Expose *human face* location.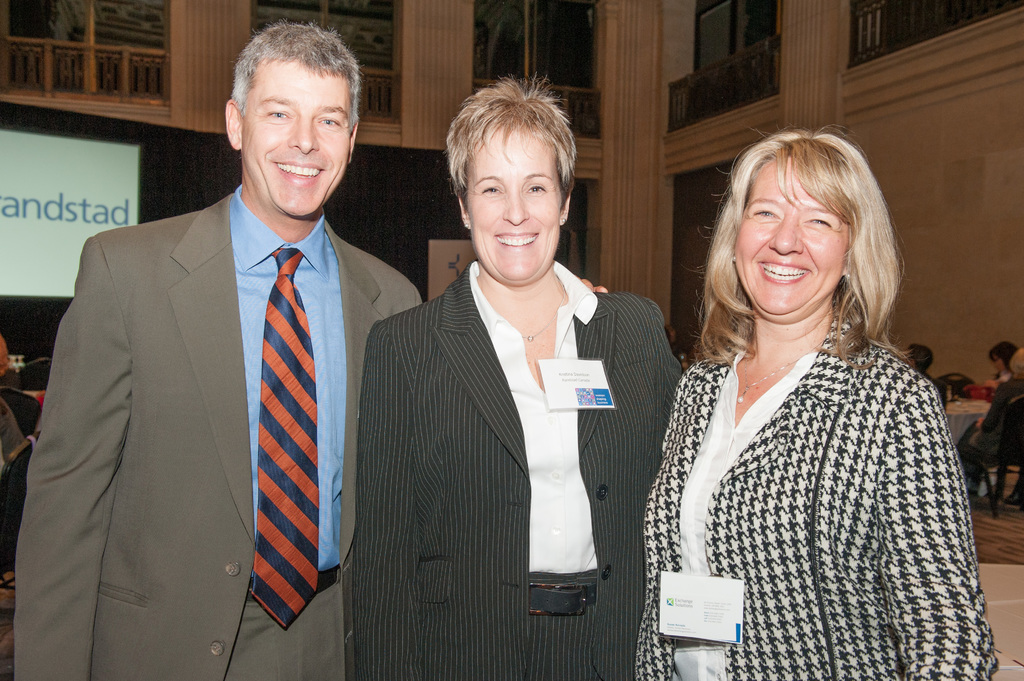
Exposed at select_region(739, 158, 845, 330).
